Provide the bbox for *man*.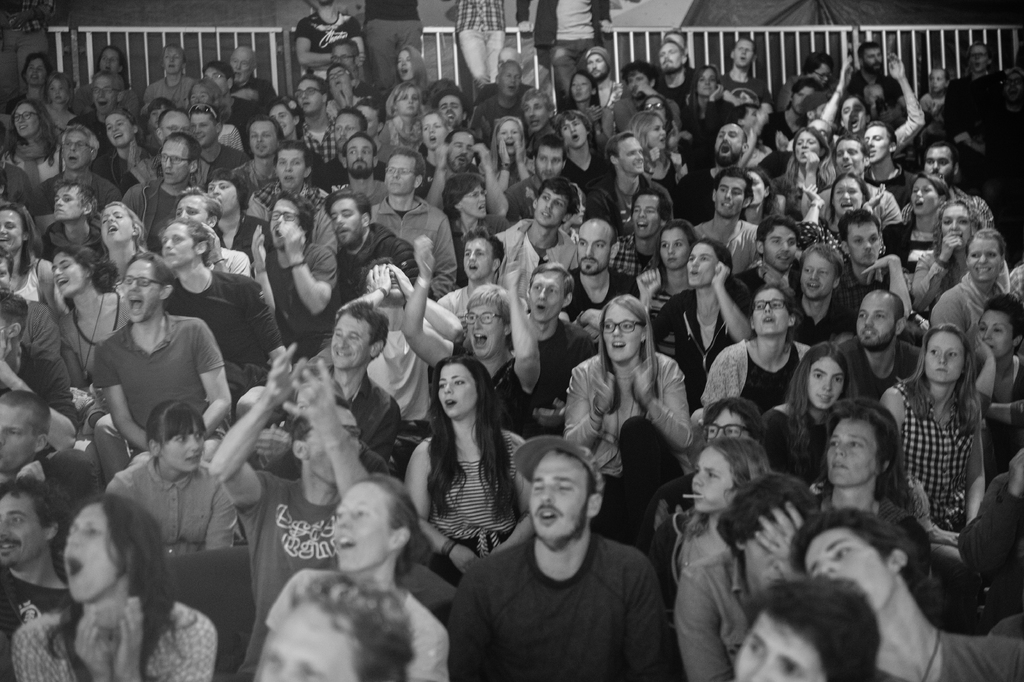
bbox=(796, 505, 1023, 681).
